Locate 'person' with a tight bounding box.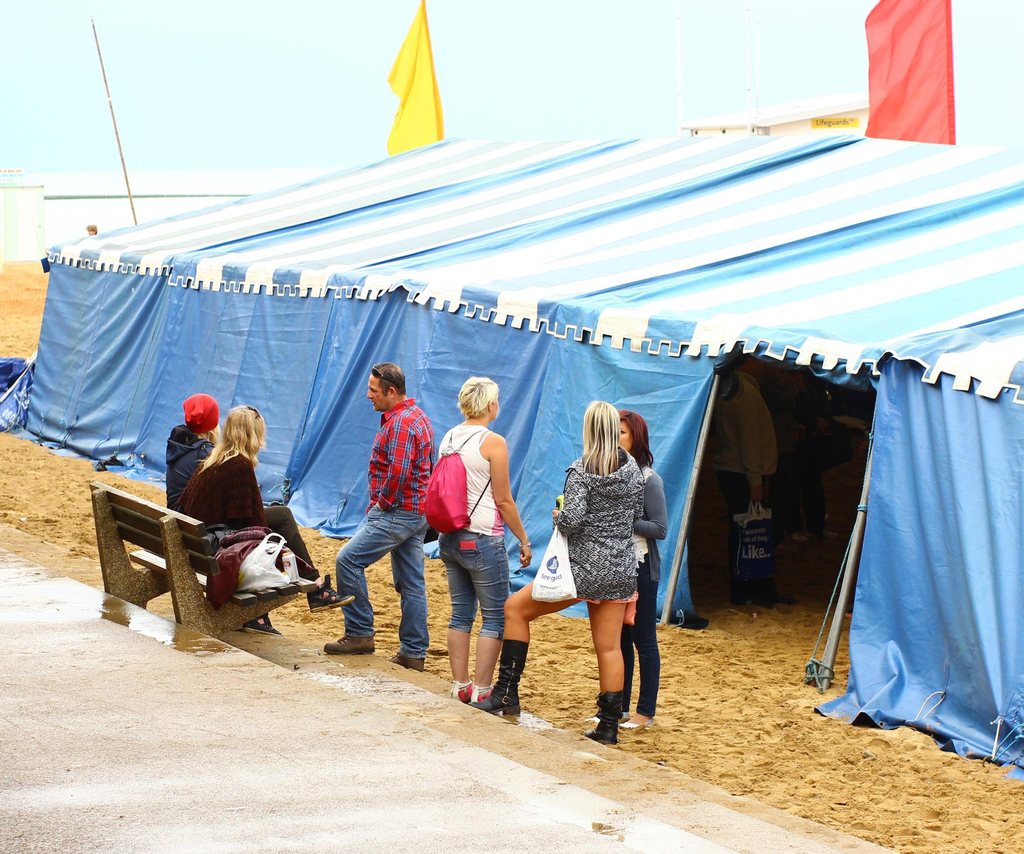
(424, 368, 536, 716).
